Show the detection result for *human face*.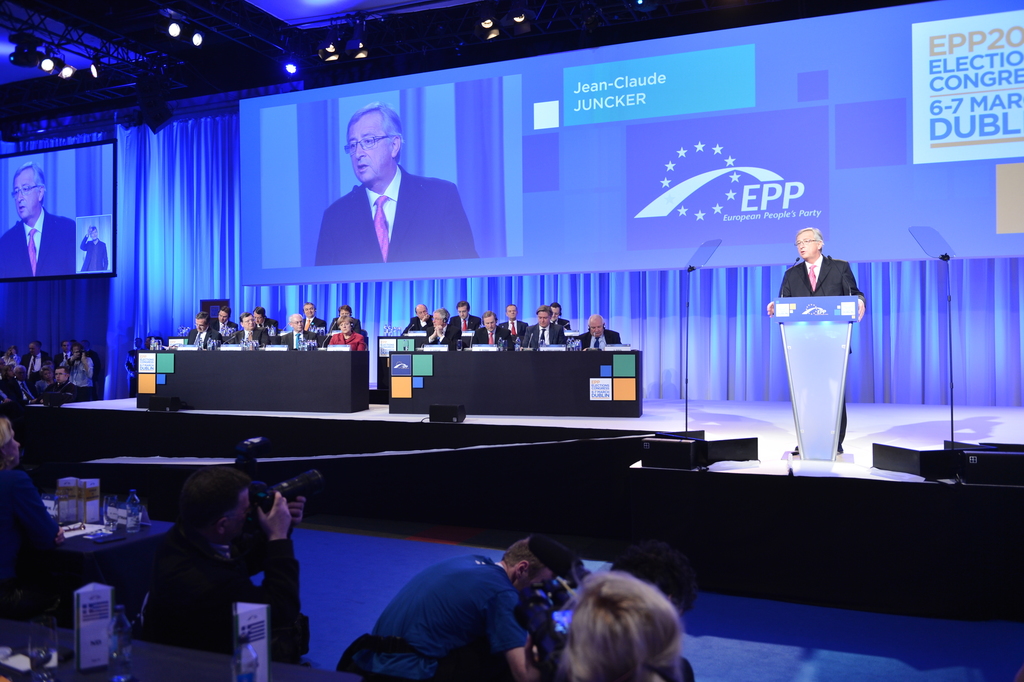
(left=72, top=346, right=84, bottom=358).
